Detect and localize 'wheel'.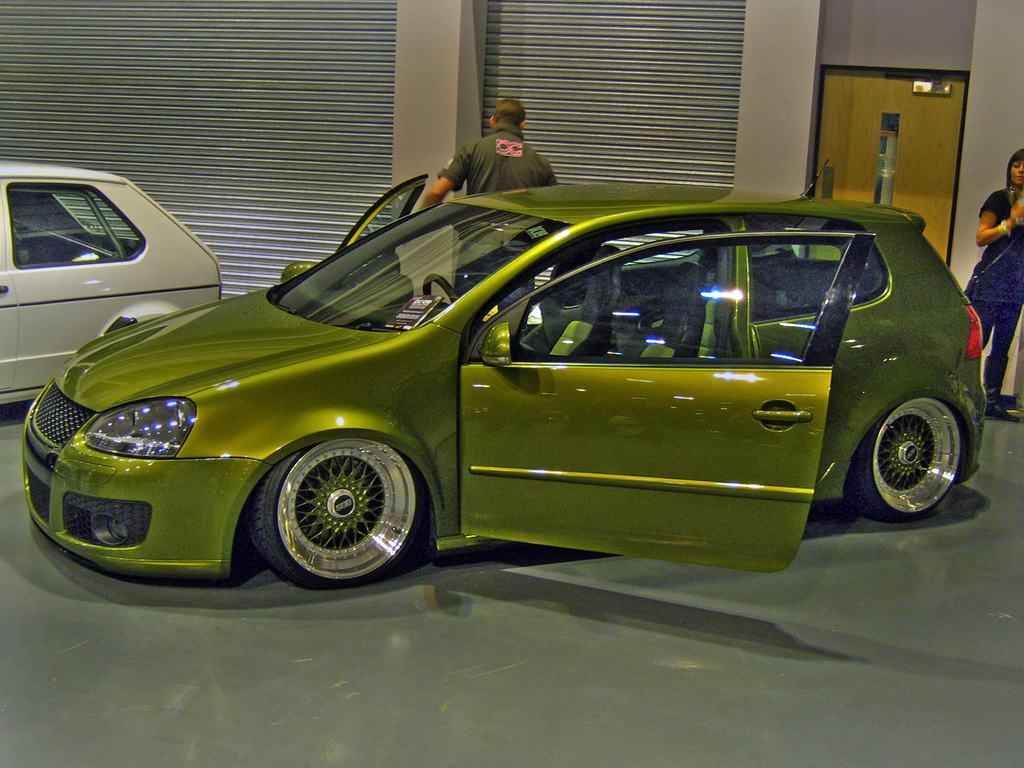
Localized at {"x1": 850, "y1": 404, "x2": 969, "y2": 526}.
